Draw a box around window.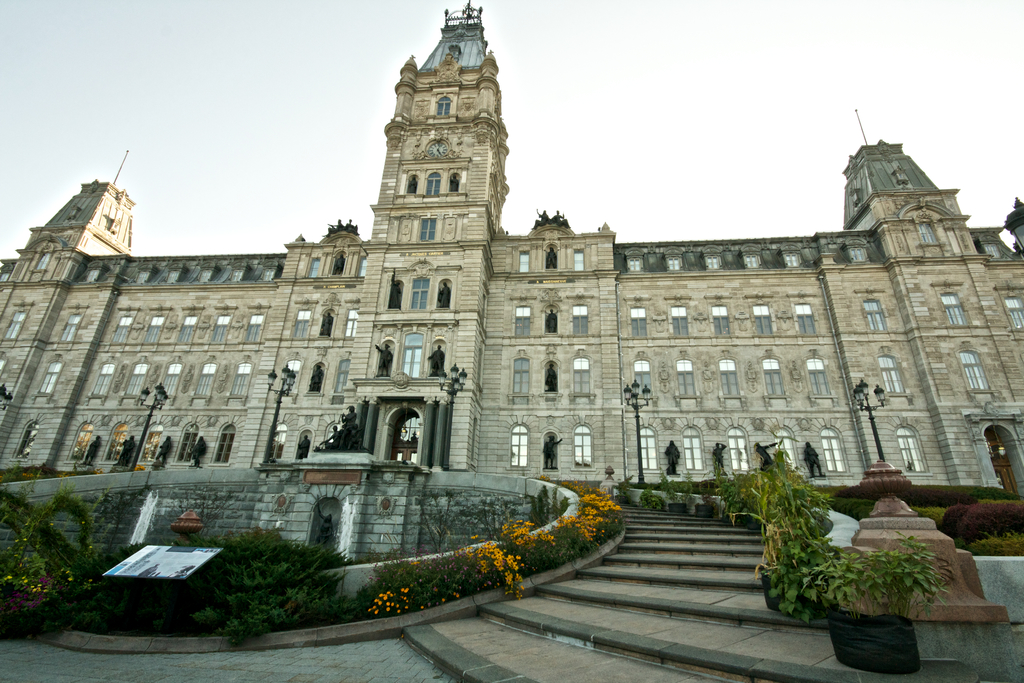
{"left": 717, "top": 357, "right": 742, "bottom": 399}.
